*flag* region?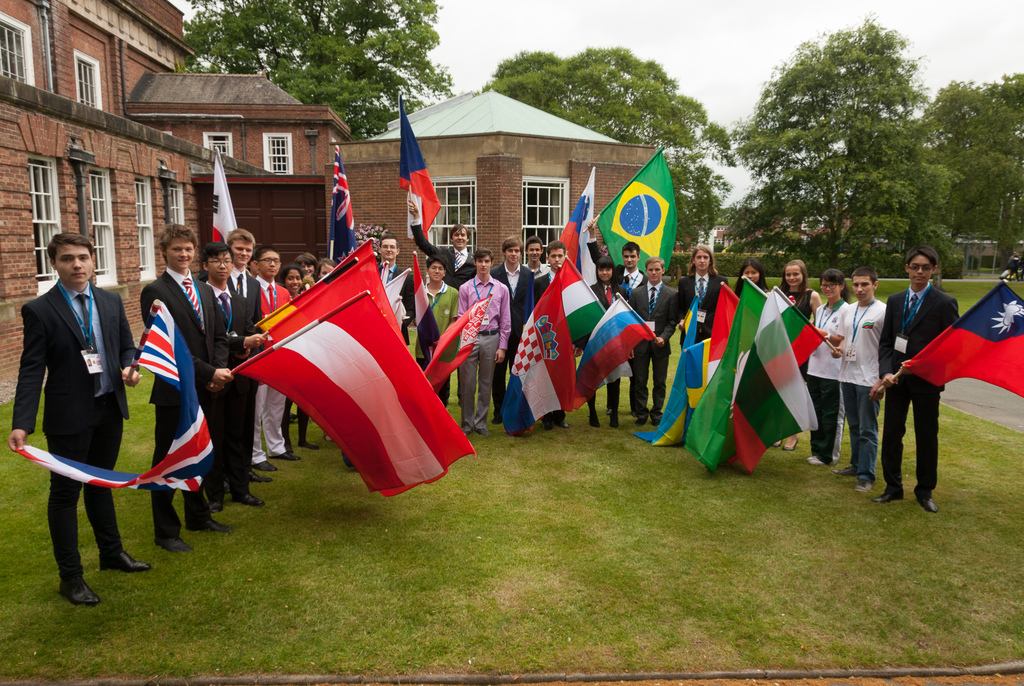
{"x1": 632, "y1": 300, "x2": 709, "y2": 443}
